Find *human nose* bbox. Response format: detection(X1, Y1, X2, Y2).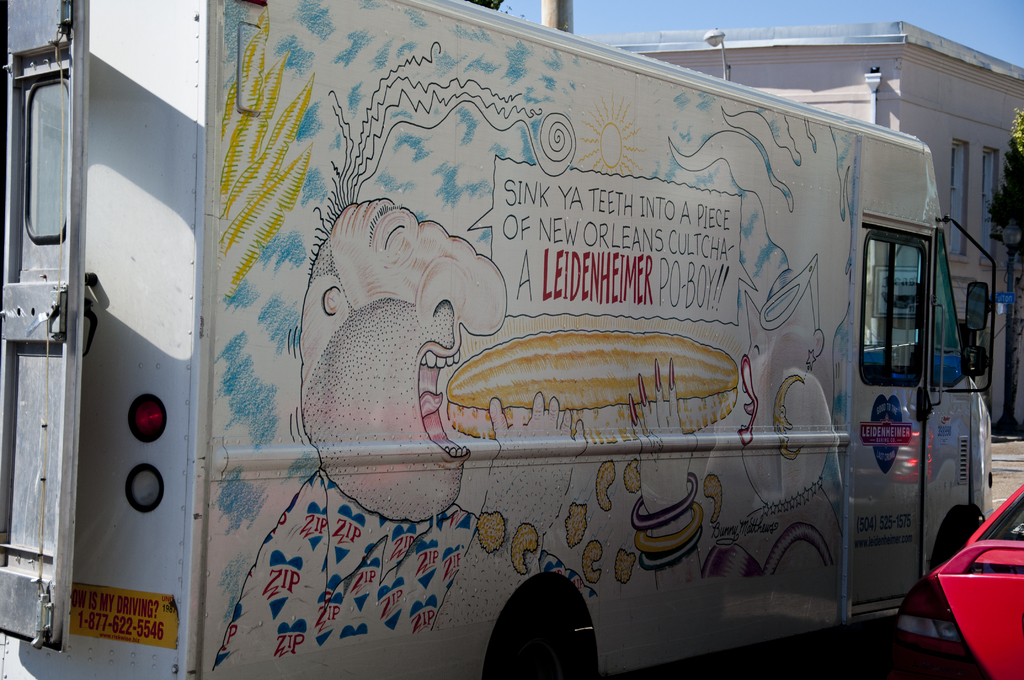
detection(413, 223, 512, 335).
